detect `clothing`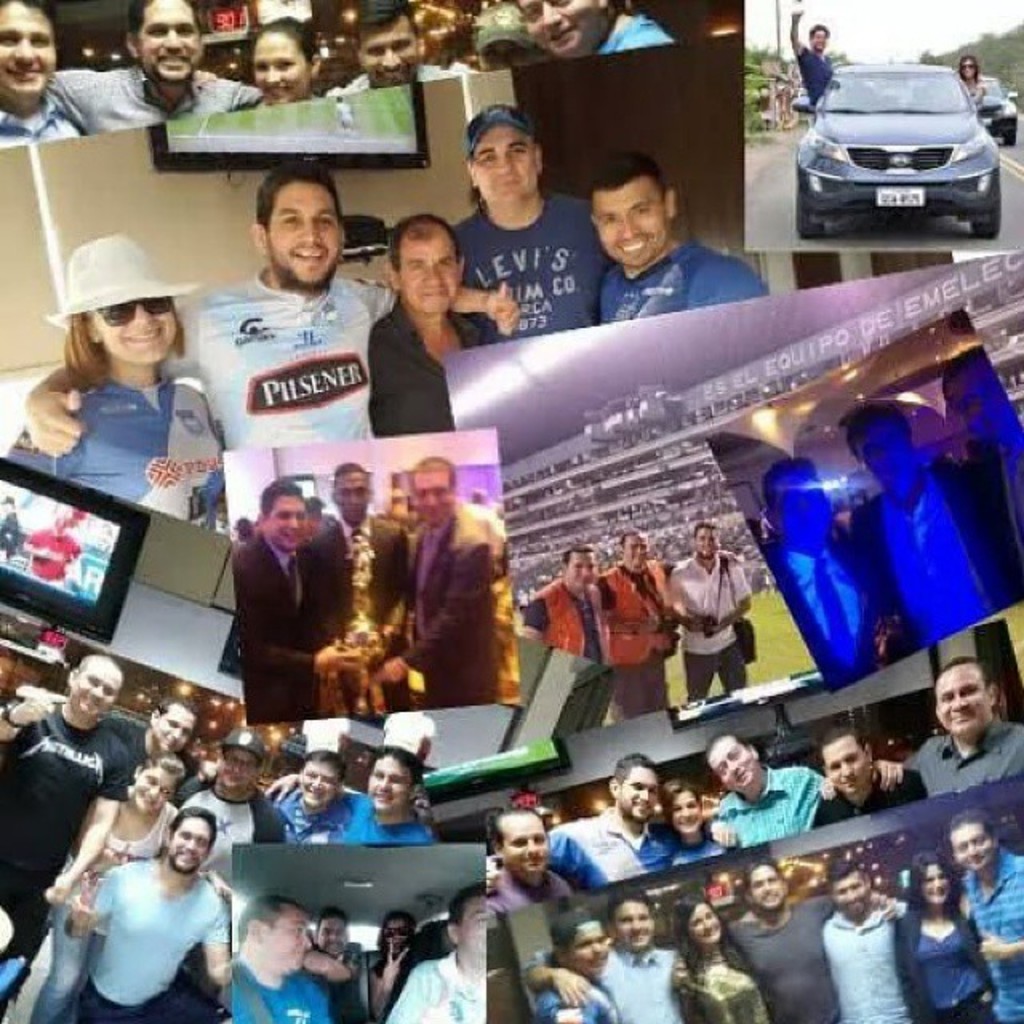
(821, 907, 915, 1022)
